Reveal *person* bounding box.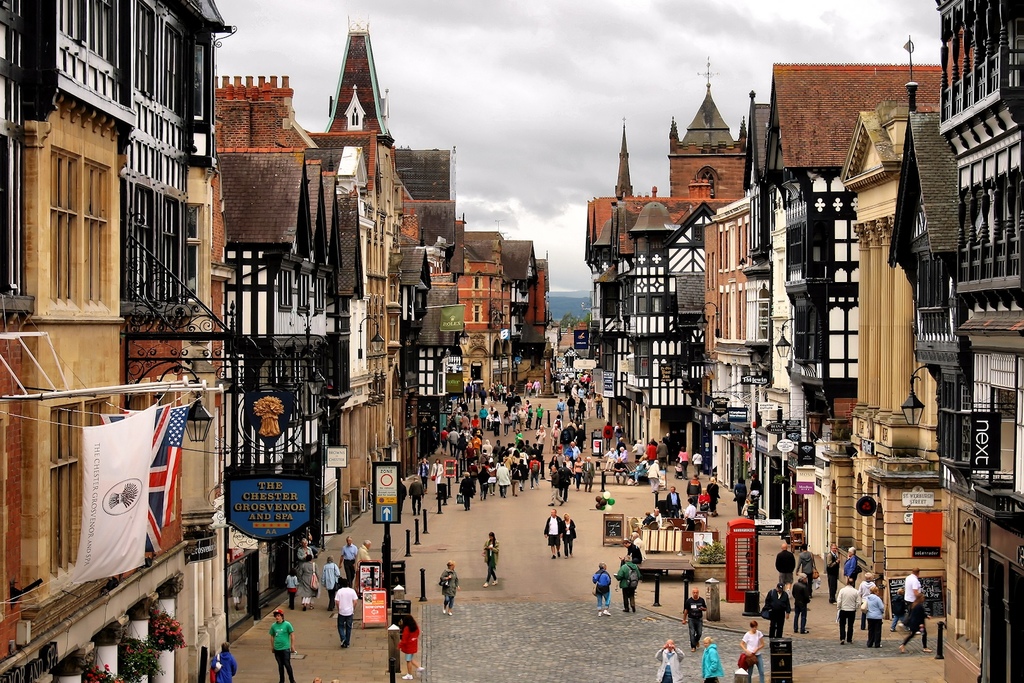
Revealed: l=436, t=561, r=459, b=616.
